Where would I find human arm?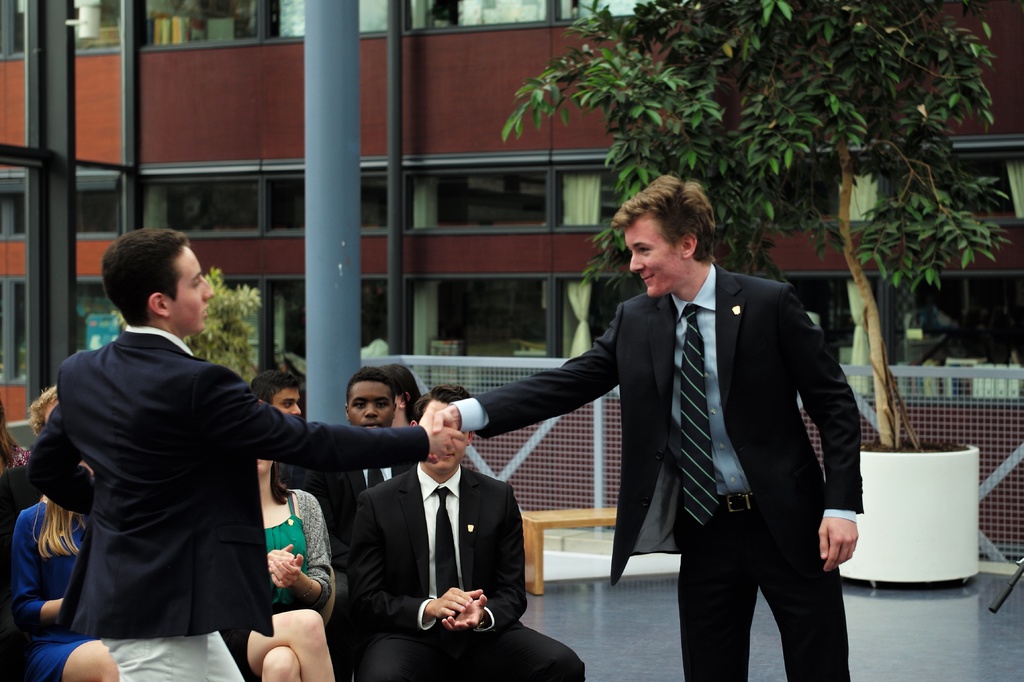
At 258 536 308 589.
